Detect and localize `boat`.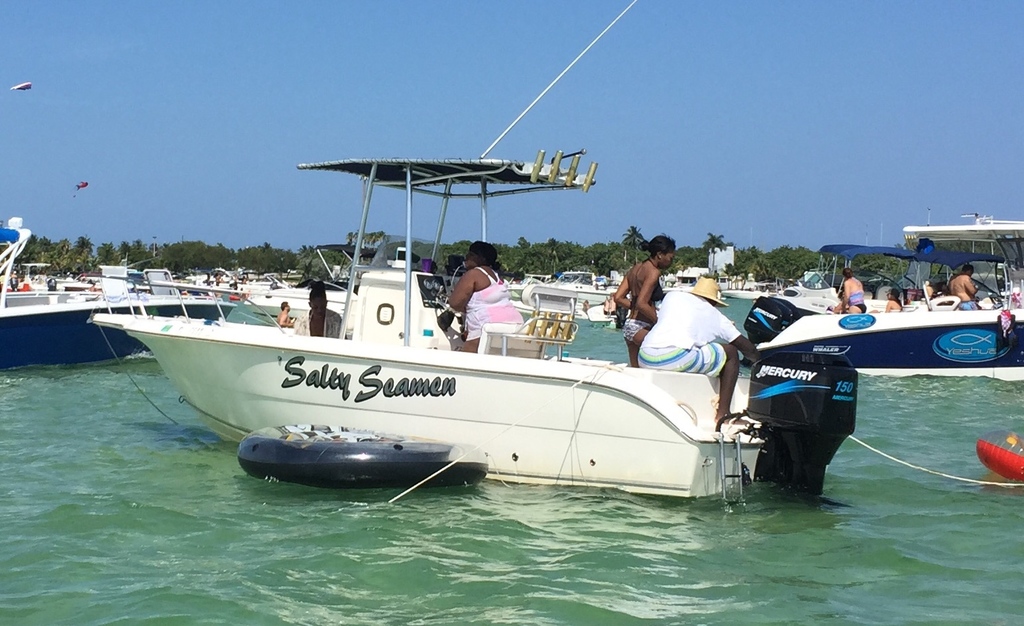
Localized at (94,256,225,331).
